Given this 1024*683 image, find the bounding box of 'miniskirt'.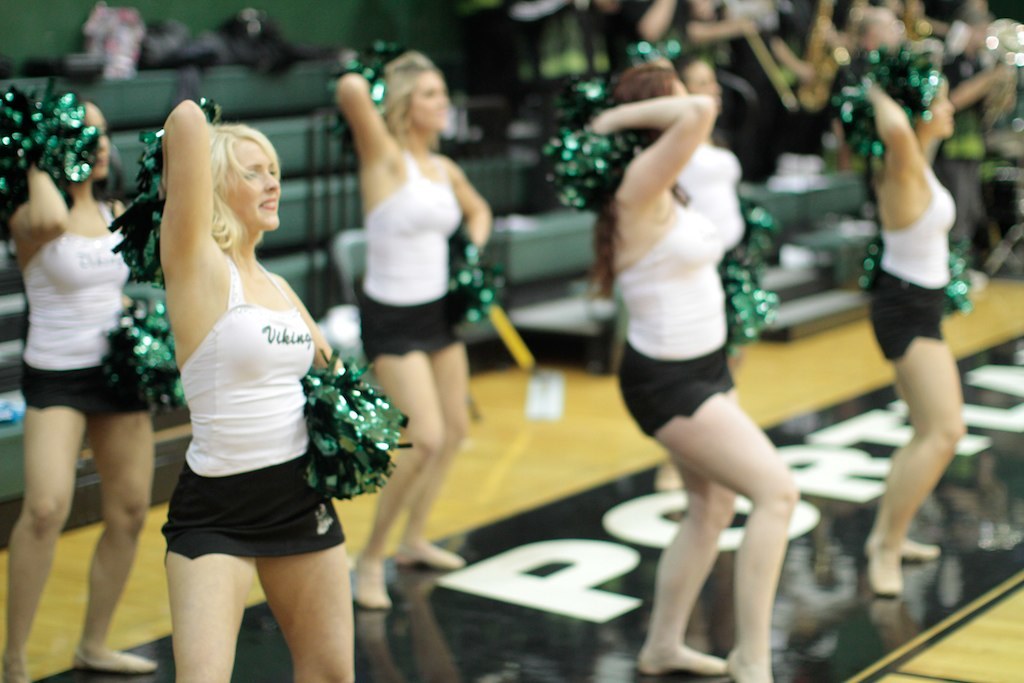
[355, 274, 466, 368].
